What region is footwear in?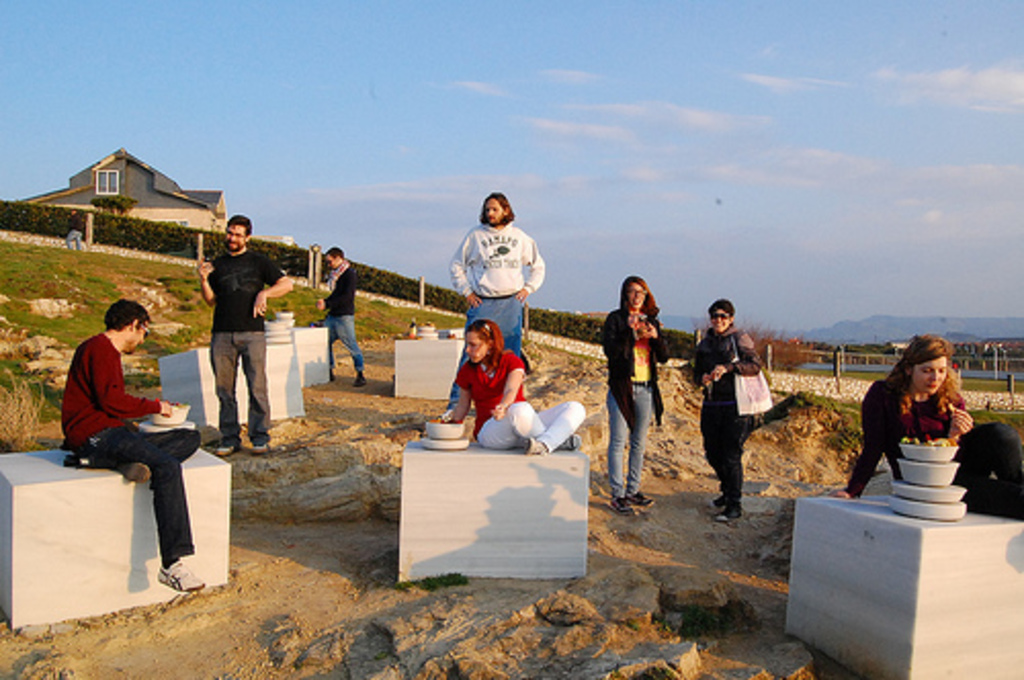
[354, 375, 367, 387].
